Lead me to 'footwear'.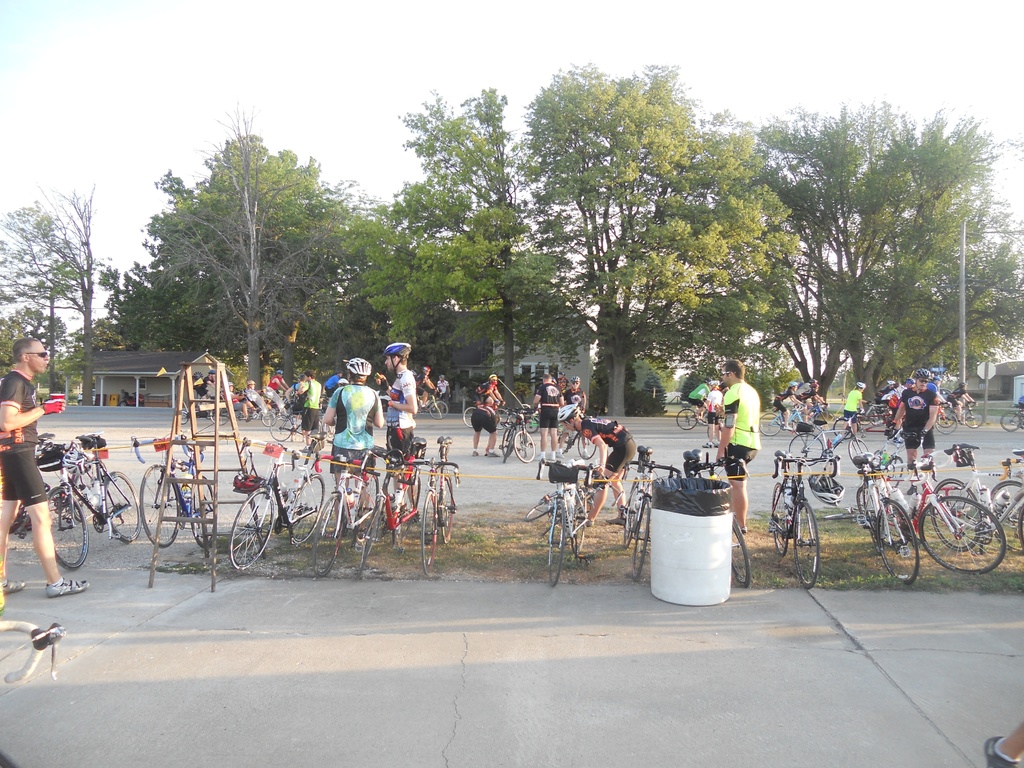
Lead to detection(899, 484, 912, 502).
